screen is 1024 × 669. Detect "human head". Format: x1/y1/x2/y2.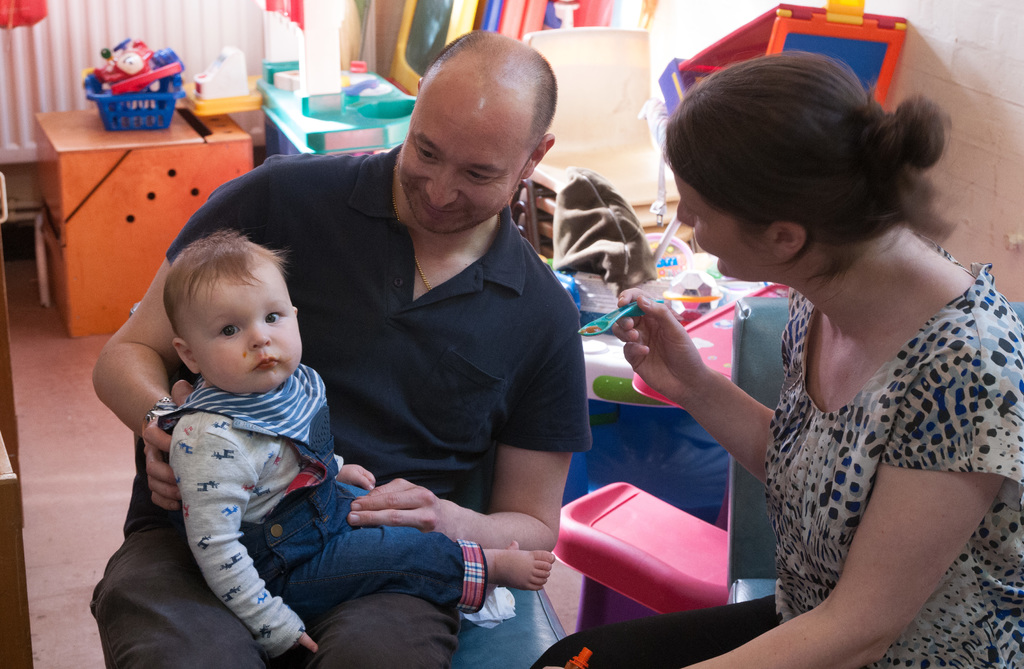
165/227/312/396.
